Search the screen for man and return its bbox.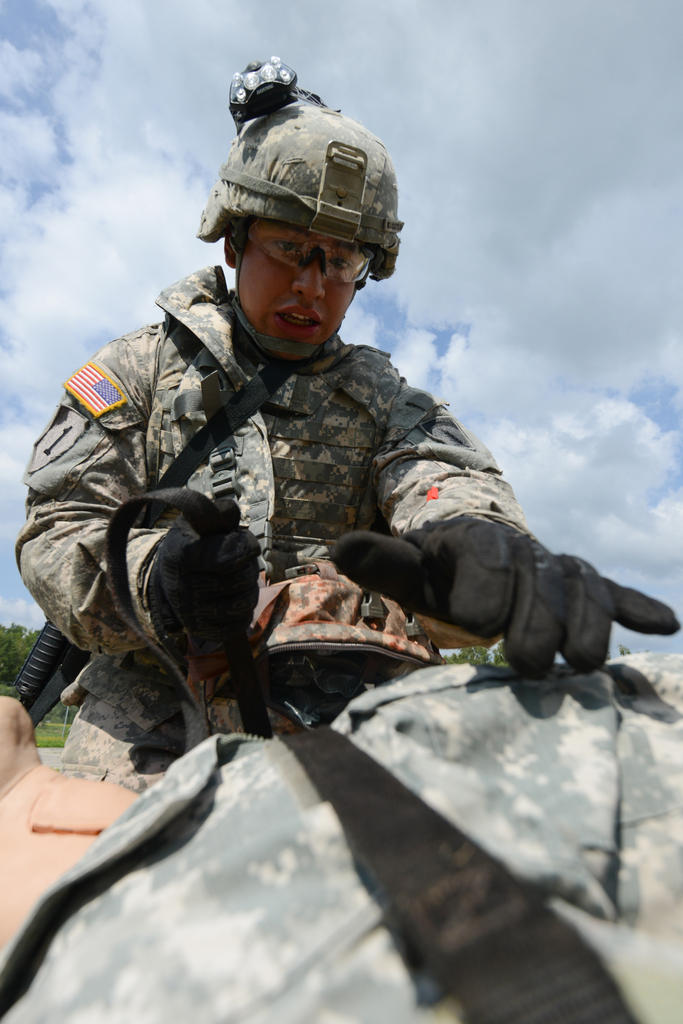
Found: crop(19, 45, 682, 800).
